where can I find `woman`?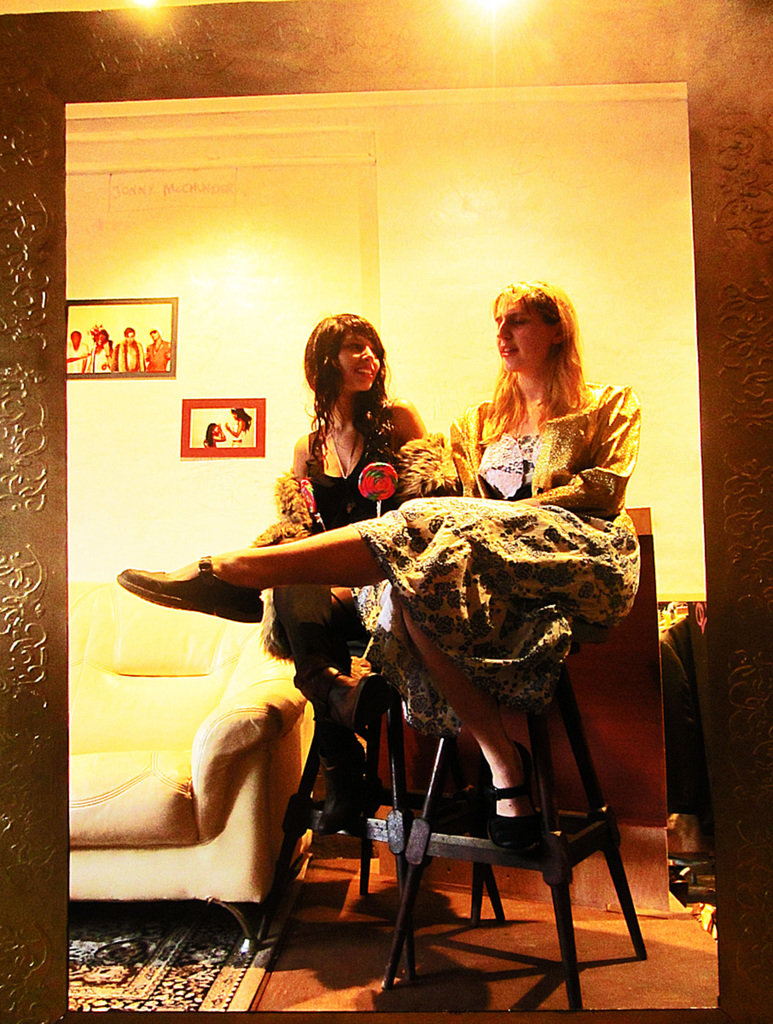
You can find it at [114, 276, 645, 857].
